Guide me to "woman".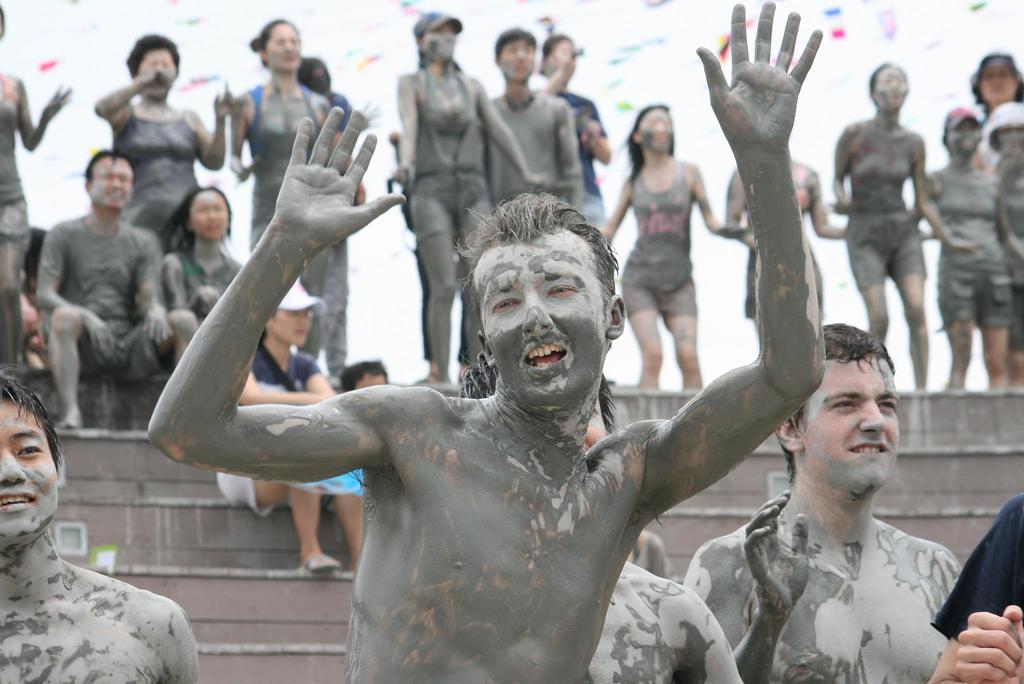
Guidance: 387:0:542:388.
